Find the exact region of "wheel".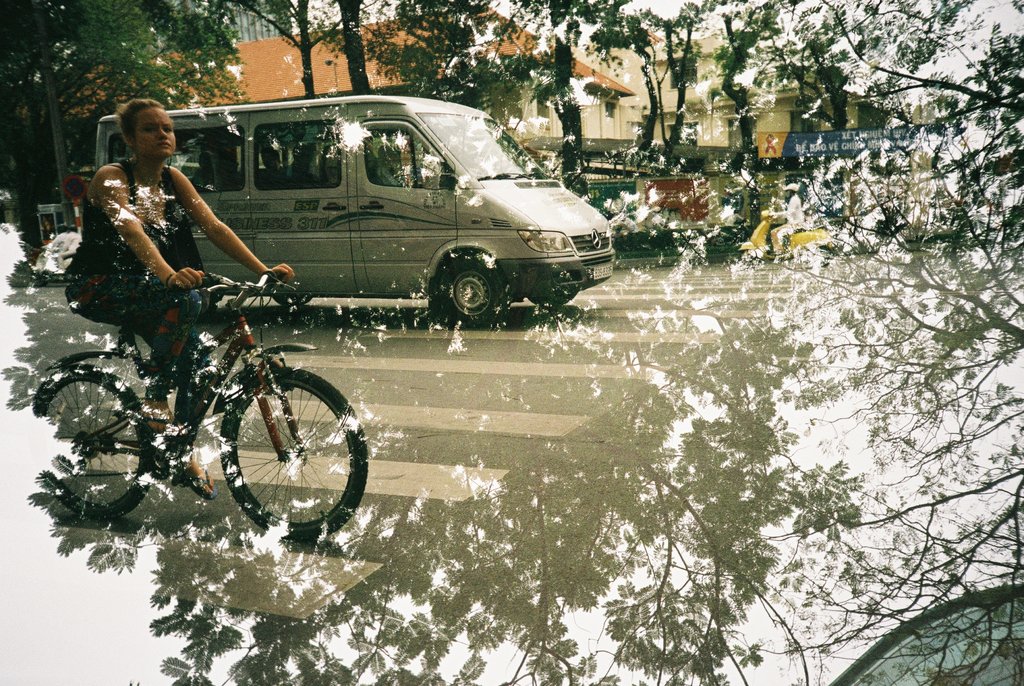
Exact region: 808,245,837,272.
